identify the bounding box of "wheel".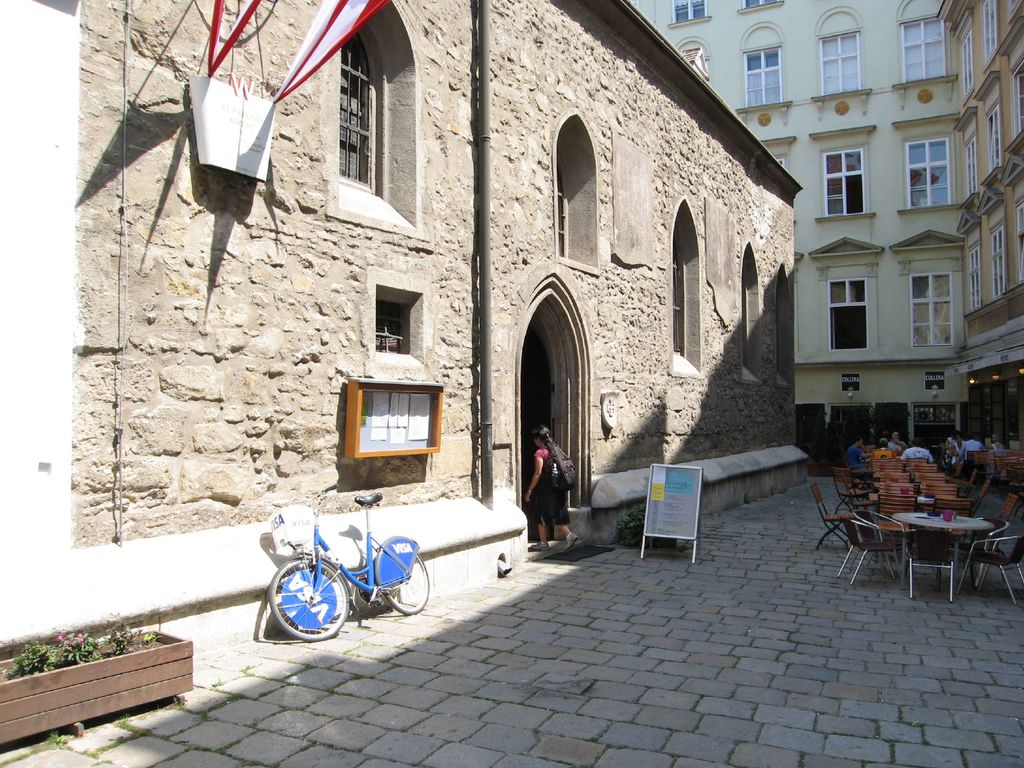
[x1=385, y1=554, x2=432, y2=615].
